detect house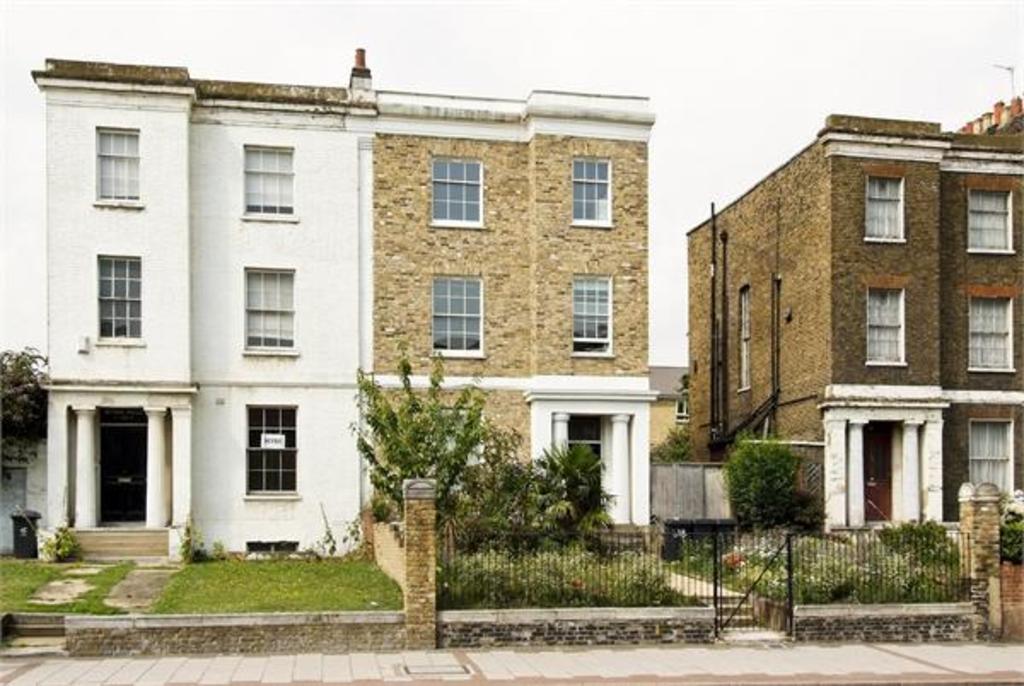
select_region(640, 360, 689, 454)
